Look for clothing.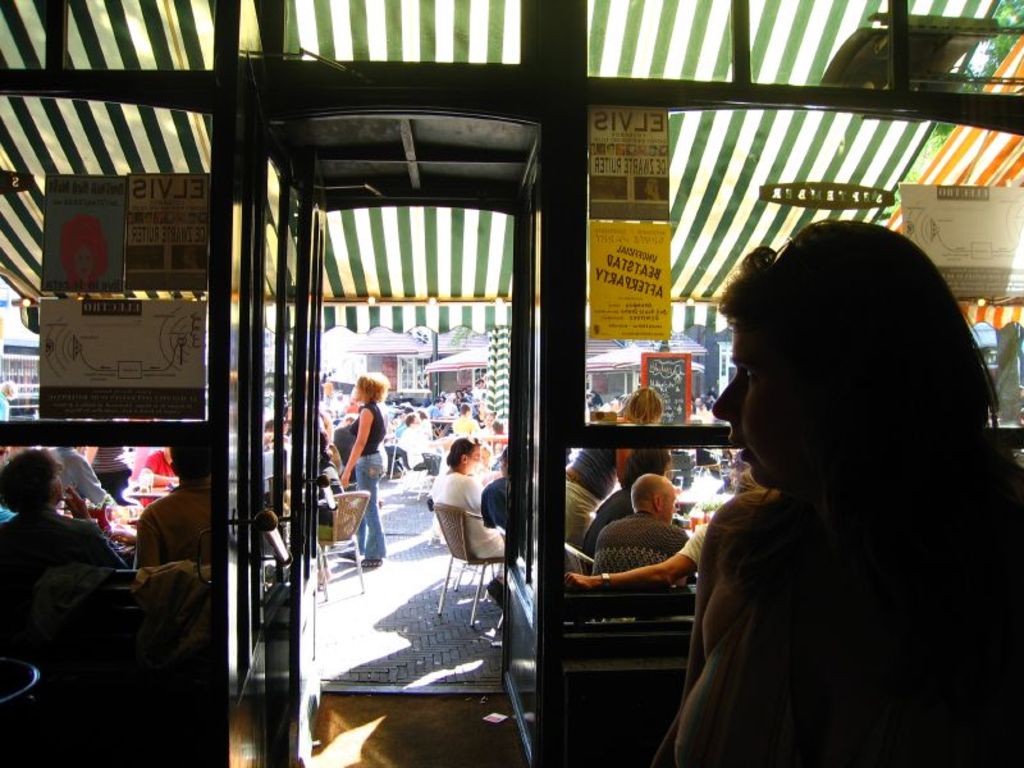
Found: (left=558, top=426, right=613, bottom=556).
